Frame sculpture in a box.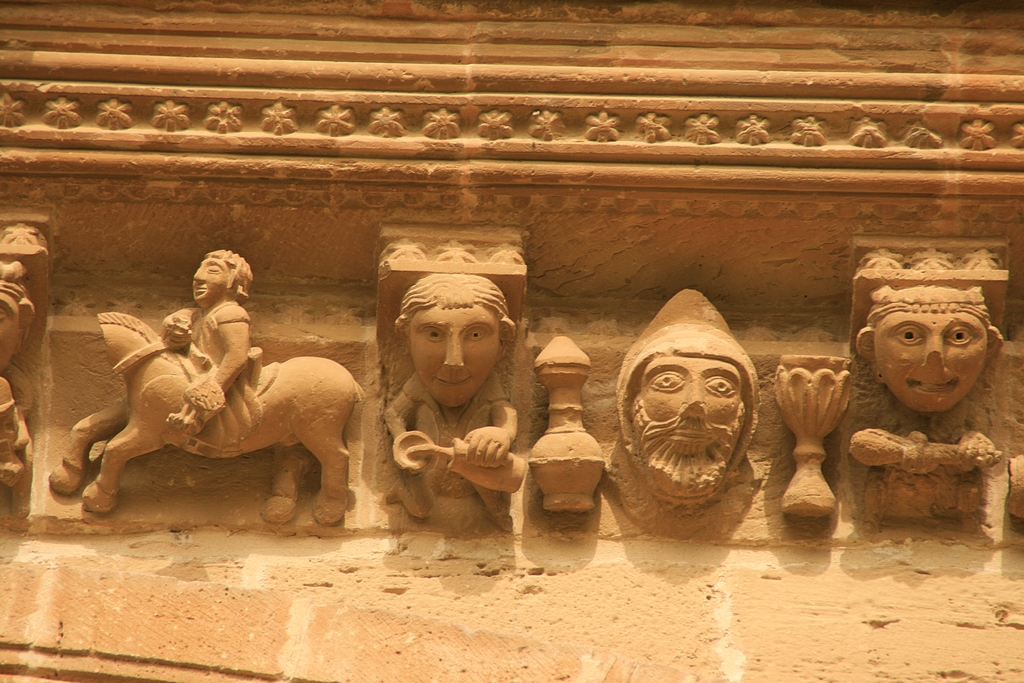
(0,258,36,490).
